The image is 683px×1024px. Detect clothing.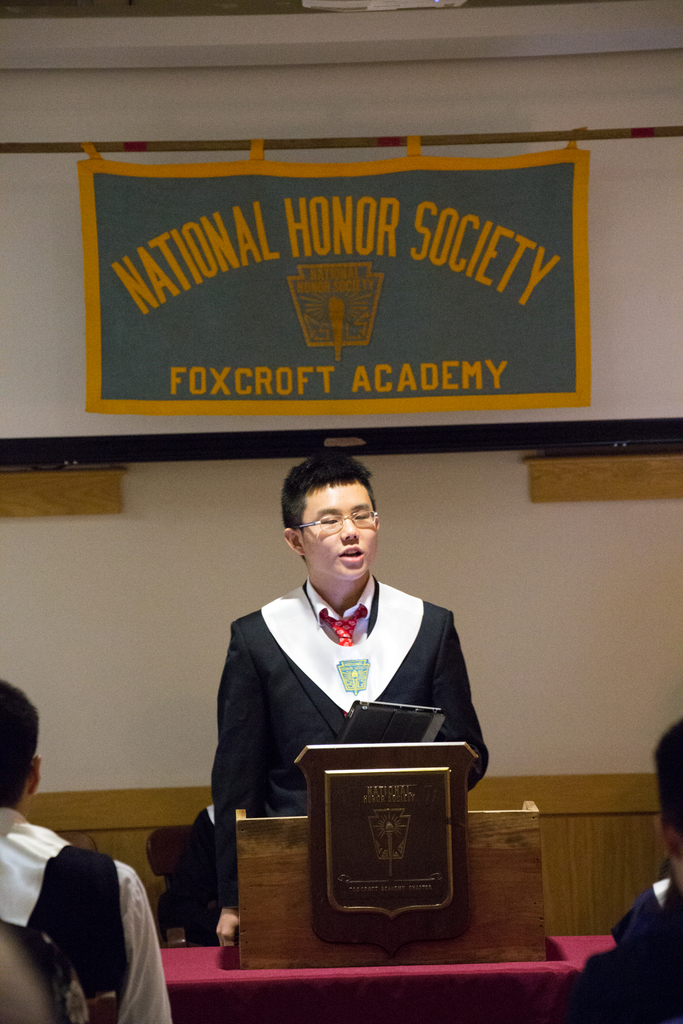
Detection: x1=577, y1=864, x2=682, y2=1023.
